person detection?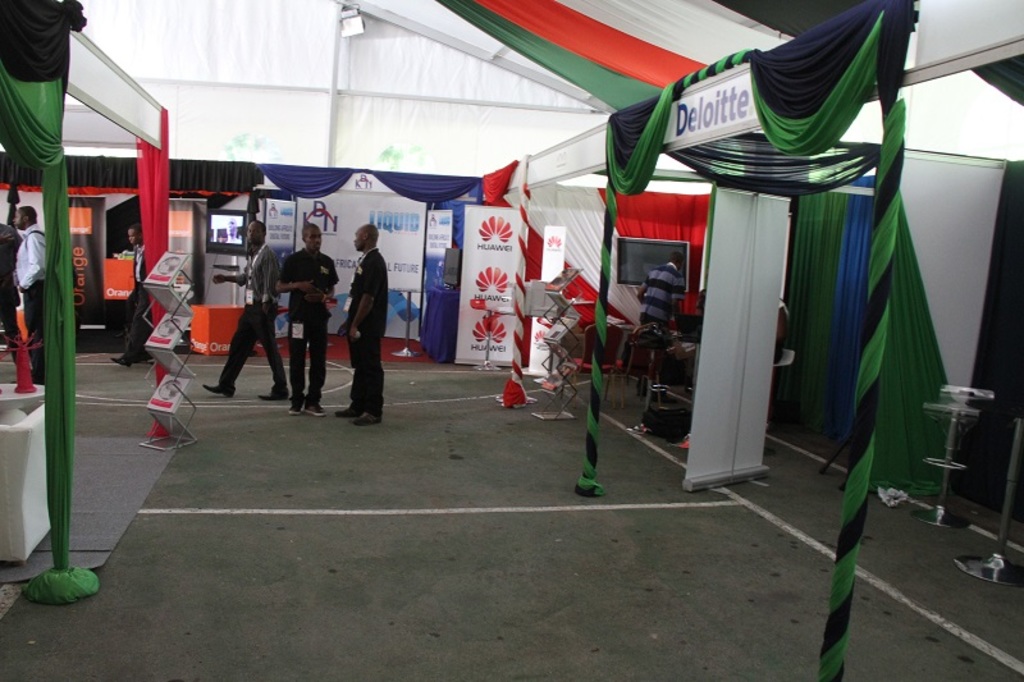
Rect(340, 224, 389, 427)
